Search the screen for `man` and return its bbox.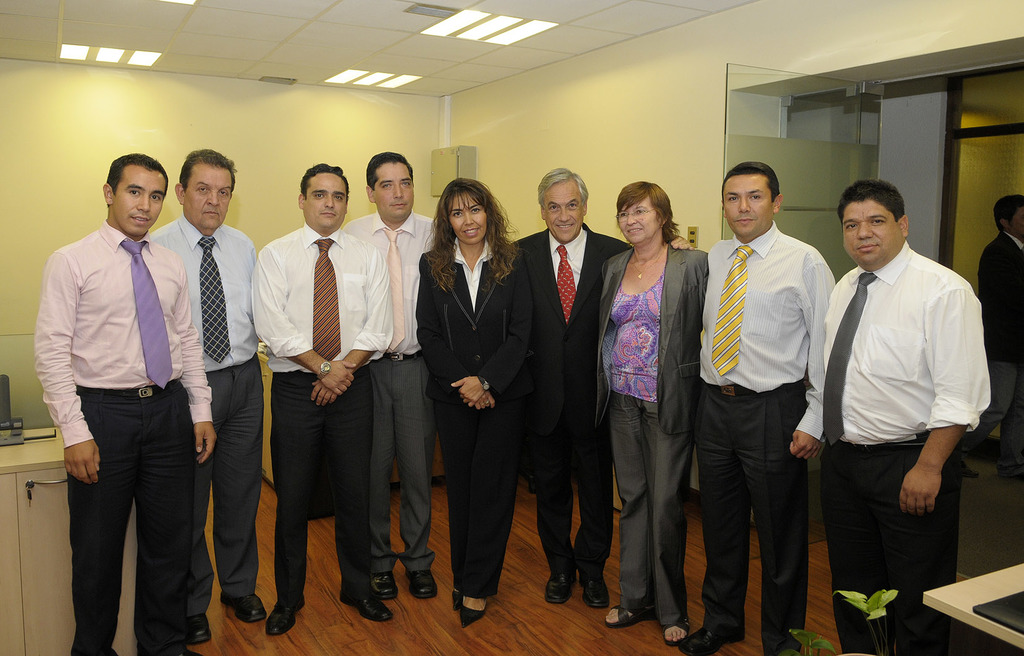
Found: bbox(31, 135, 212, 655).
